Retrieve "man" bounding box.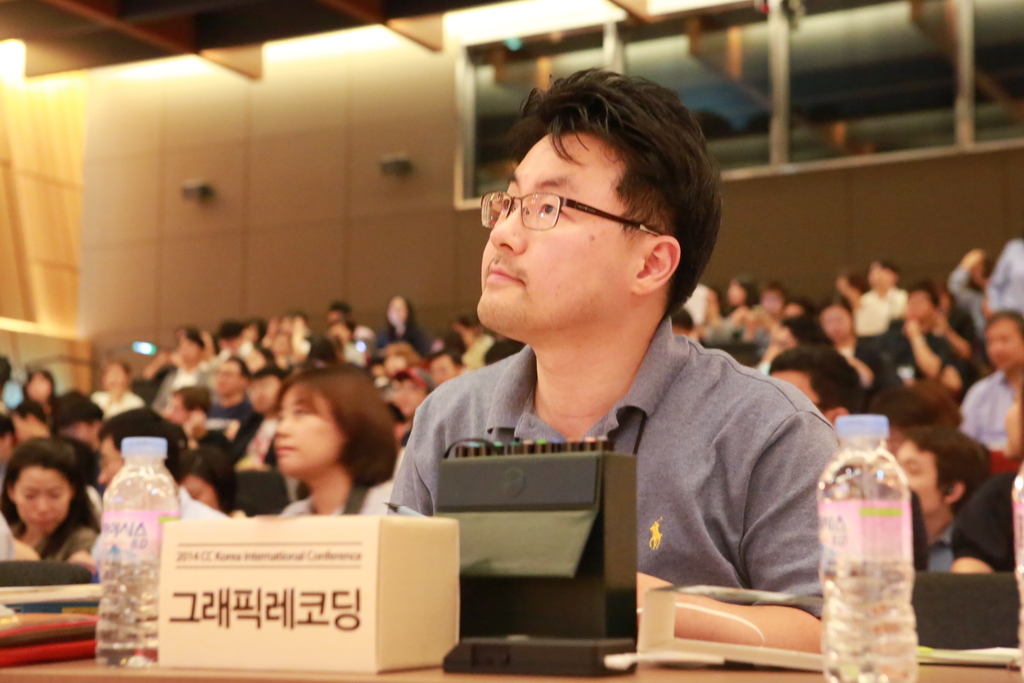
Bounding box: 767 345 856 434.
